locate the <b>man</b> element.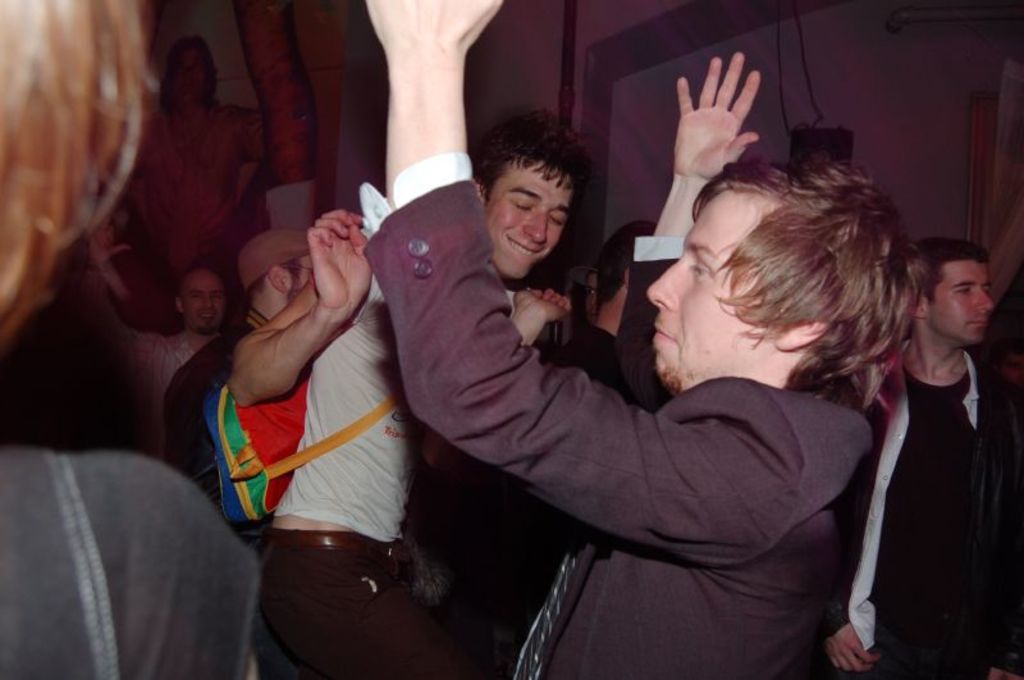
Element bbox: pyautogui.locateOnScreen(97, 238, 236, 462).
